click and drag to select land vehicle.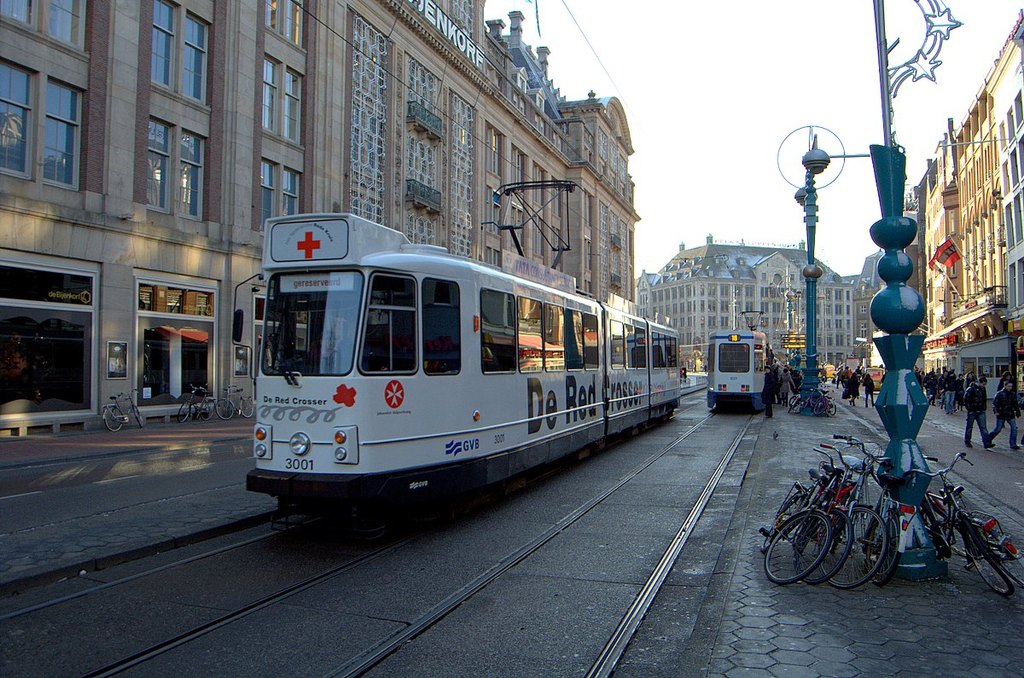
Selection: <bbox>823, 362, 837, 382</bbox>.
